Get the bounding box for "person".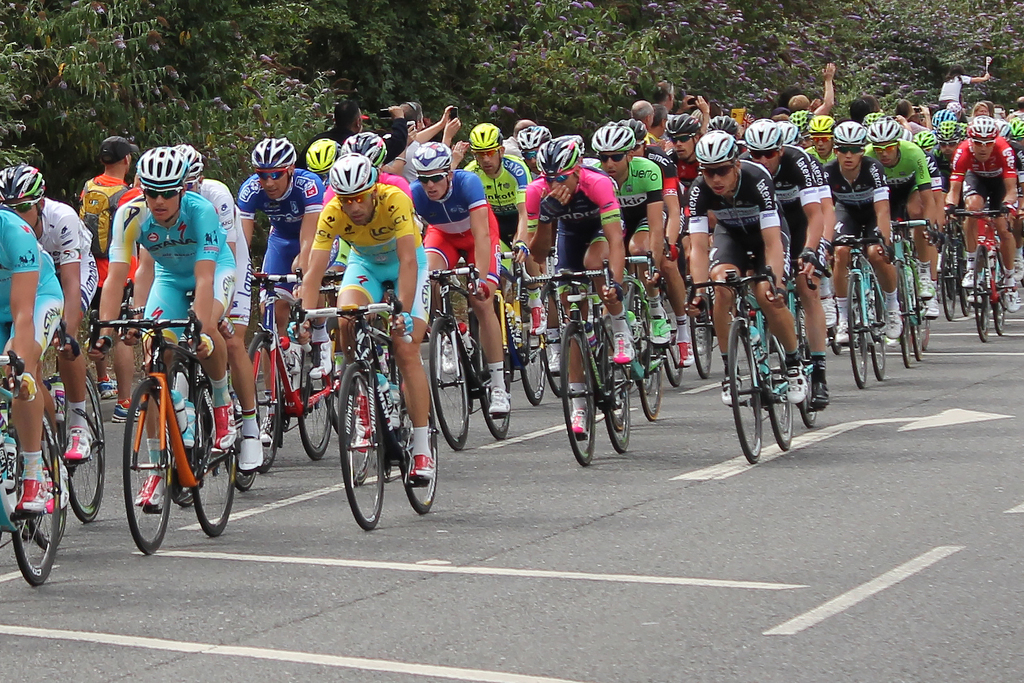
(95,148,242,522).
